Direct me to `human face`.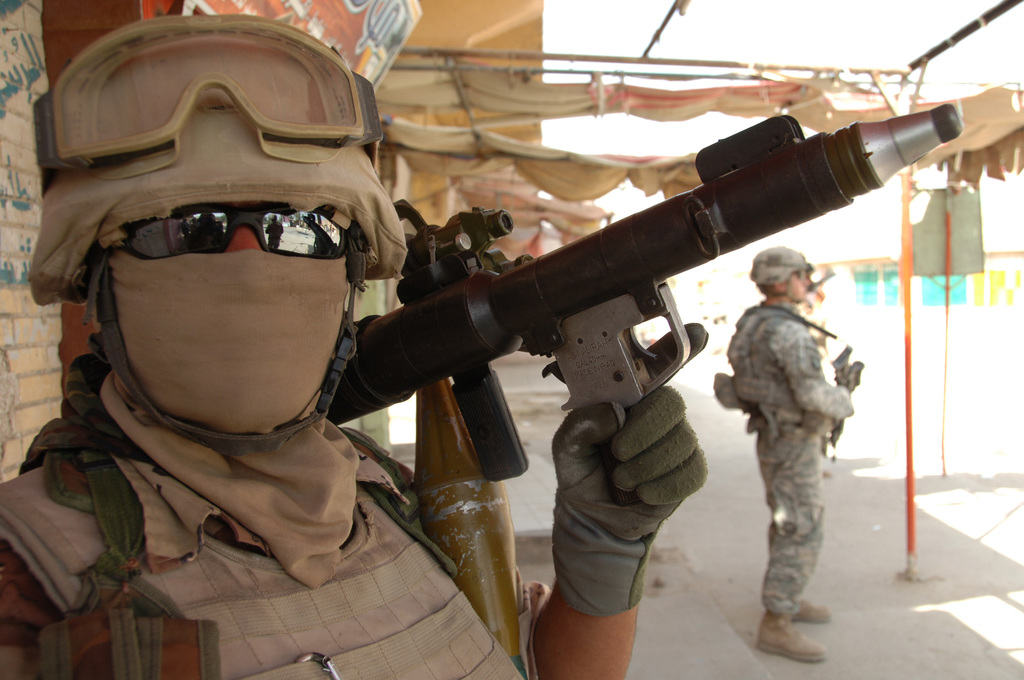
Direction: 108/190/367/425.
